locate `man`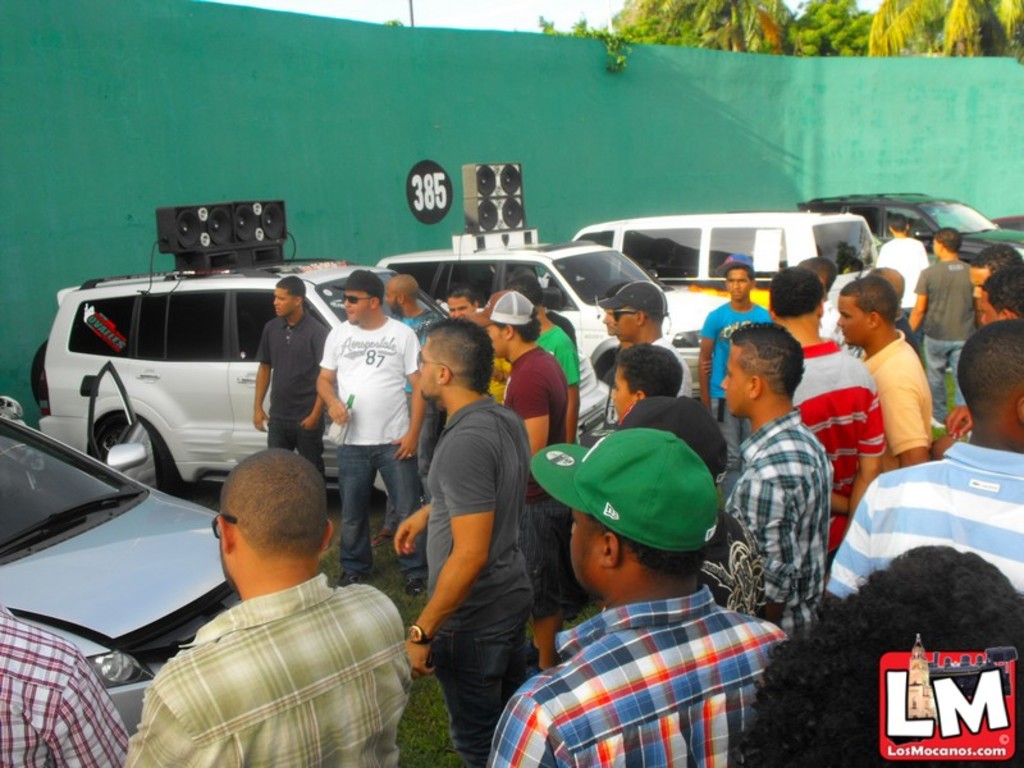
[393,317,554,767]
